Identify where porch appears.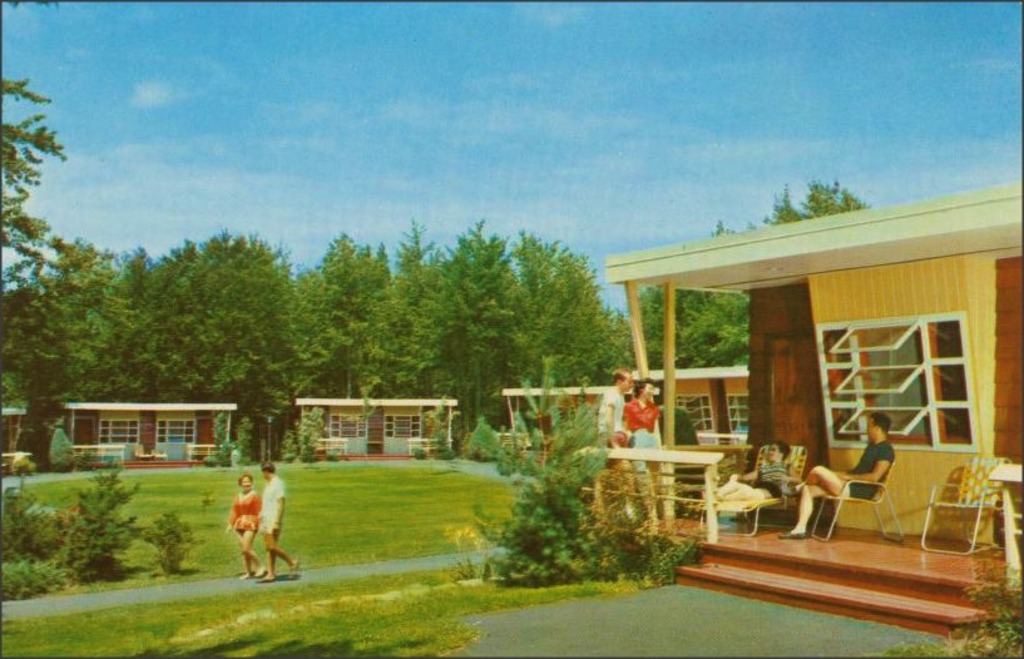
Appears at pyautogui.locateOnScreen(193, 435, 236, 474).
